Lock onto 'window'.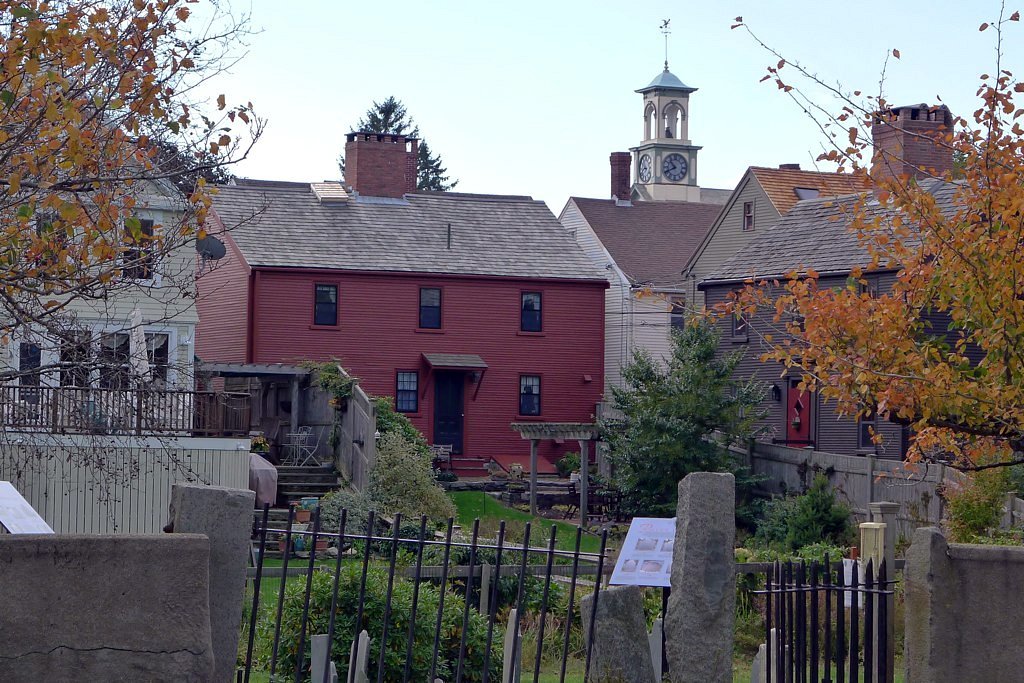
Locked: {"x1": 397, "y1": 371, "x2": 418, "y2": 413}.
